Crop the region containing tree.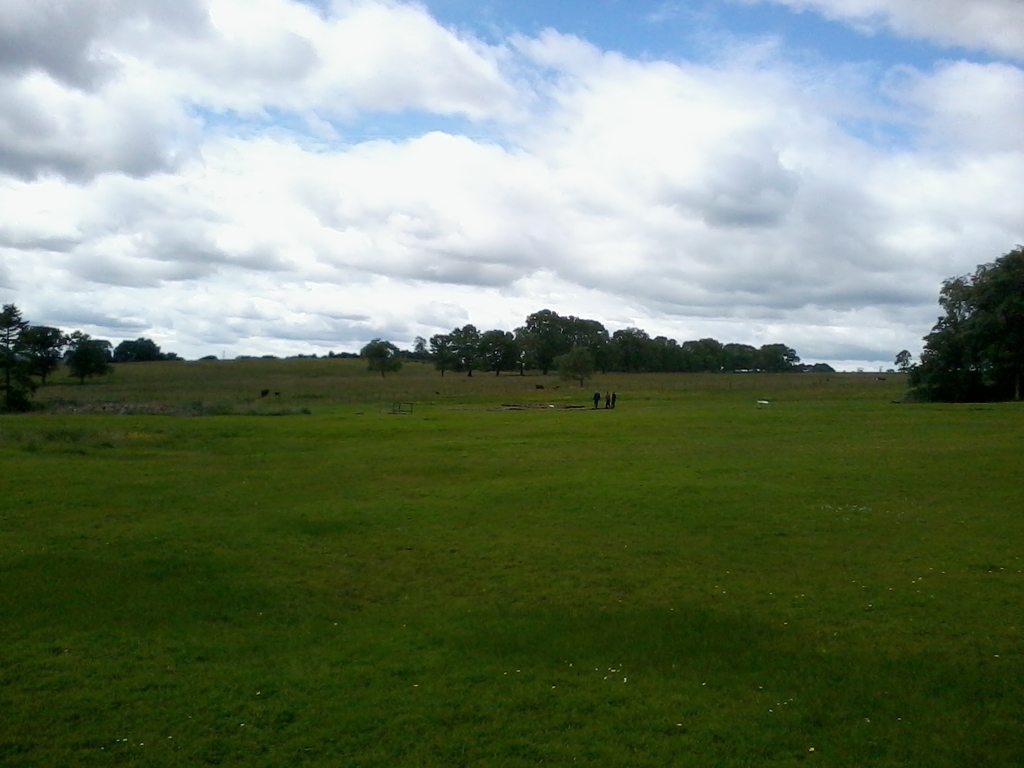
Crop region: bbox=[0, 307, 25, 344].
